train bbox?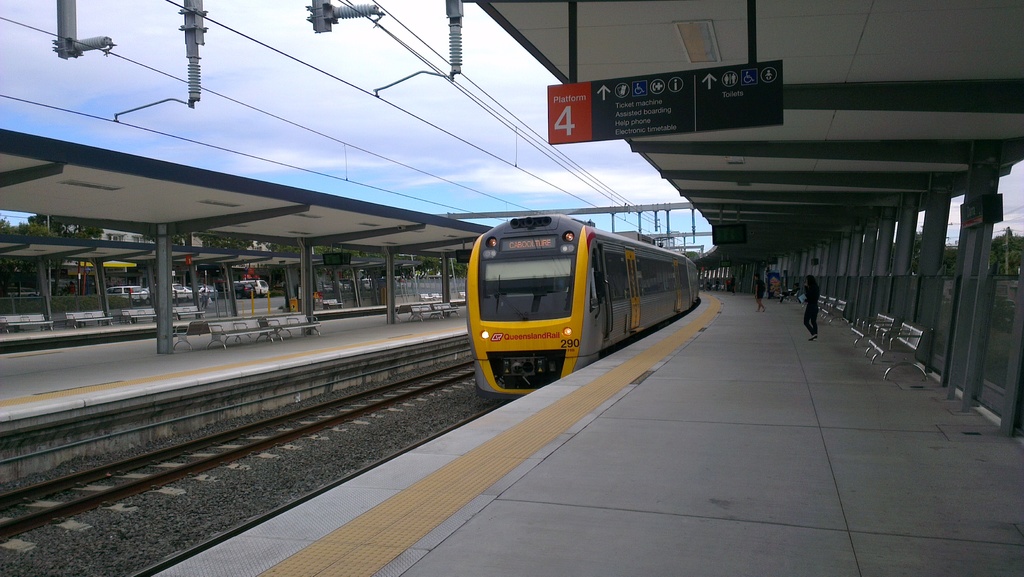
(left=467, top=215, right=694, bottom=398)
